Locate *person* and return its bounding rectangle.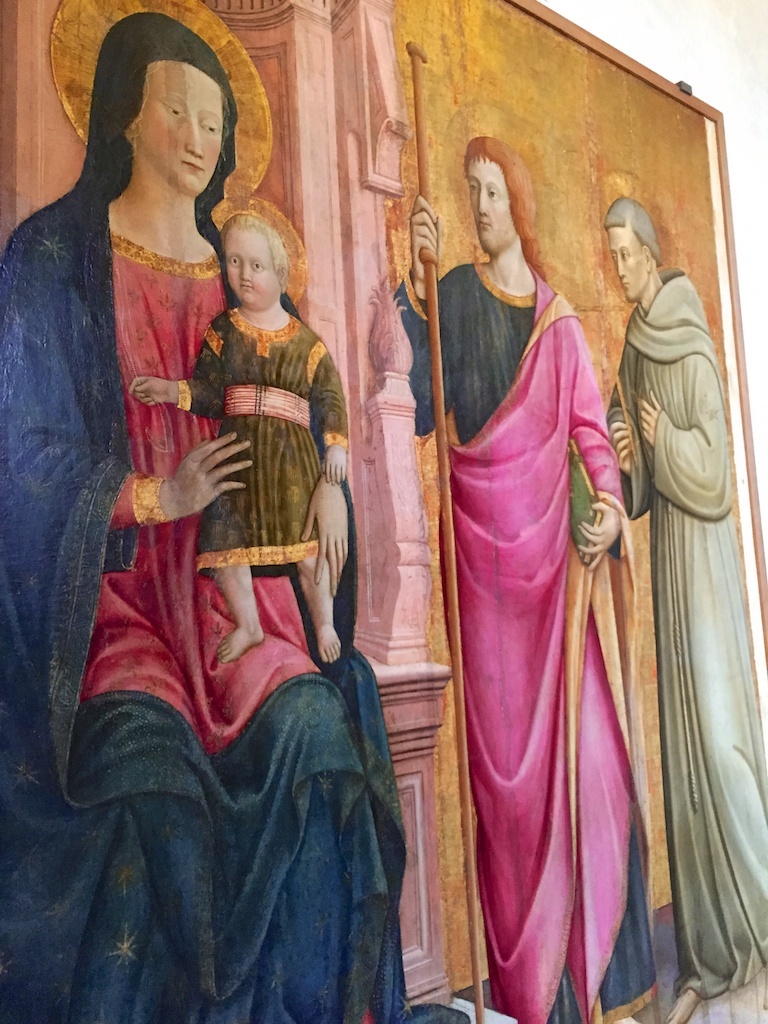
(left=124, top=205, right=344, bottom=668).
